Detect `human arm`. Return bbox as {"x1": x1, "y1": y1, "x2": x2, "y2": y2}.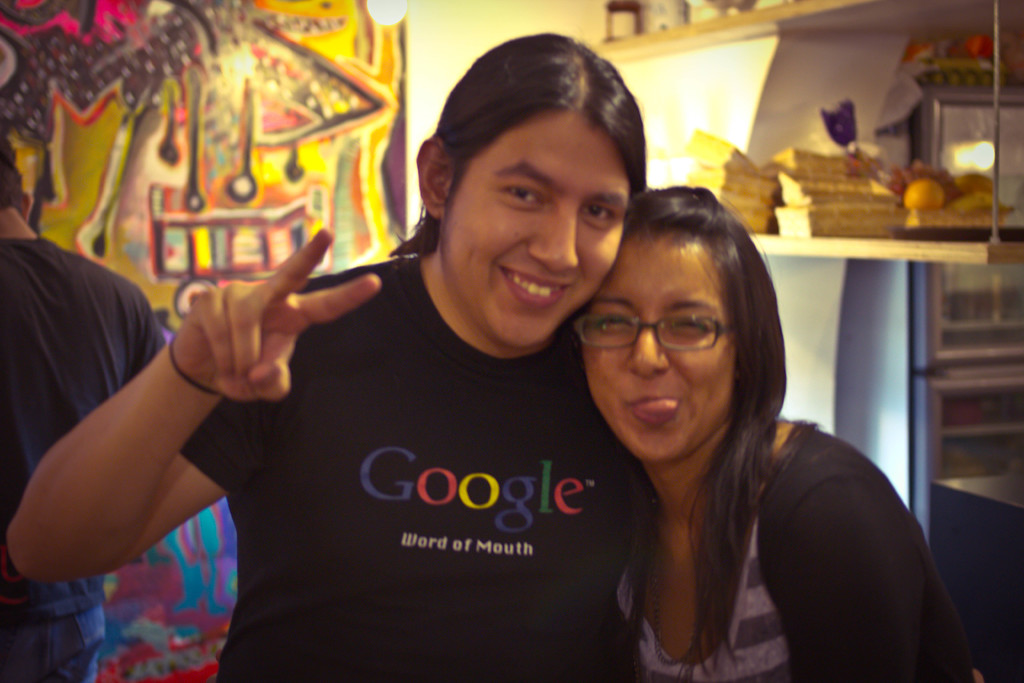
{"x1": 40, "y1": 235, "x2": 364, "y2": 555}.
